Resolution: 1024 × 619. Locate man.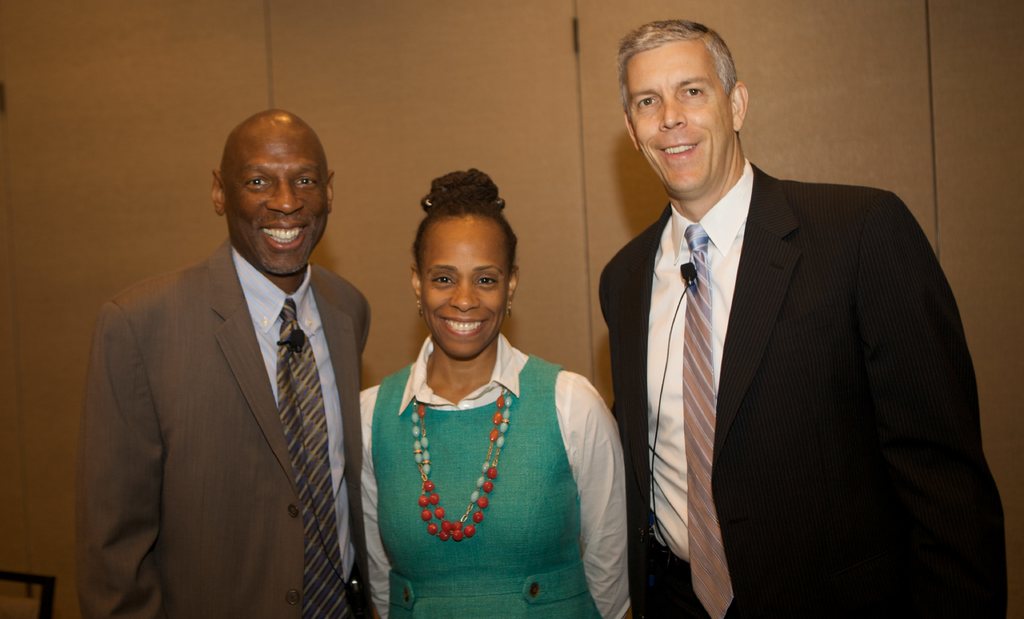
x1=85 y1=102 x2=387 y2=618.
